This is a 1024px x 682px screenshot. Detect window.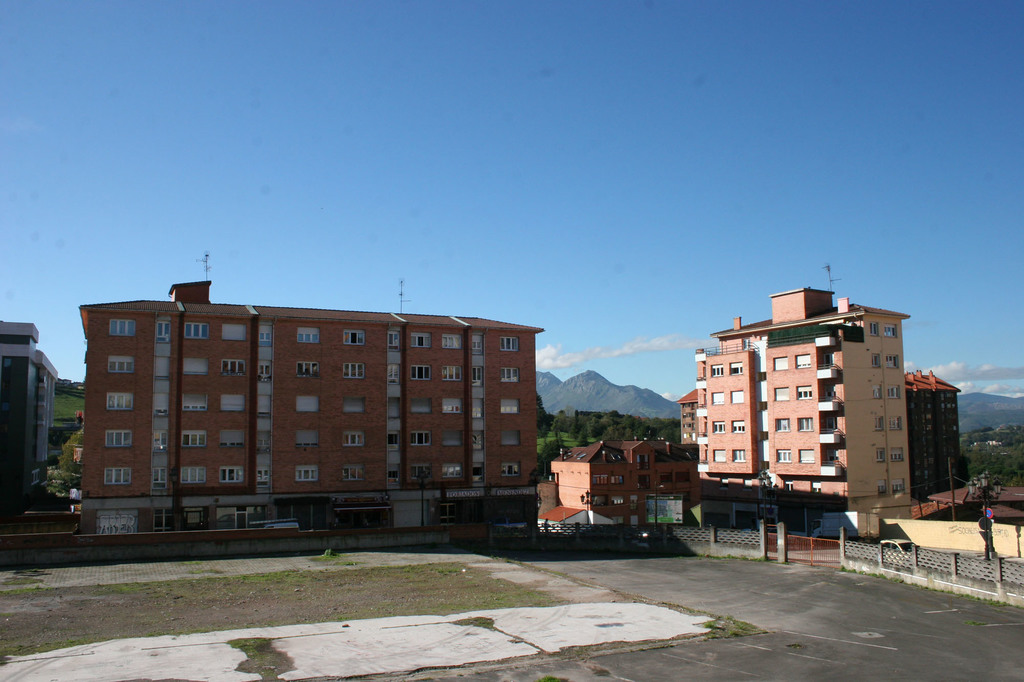
locate(388, 399, 397, 418).
